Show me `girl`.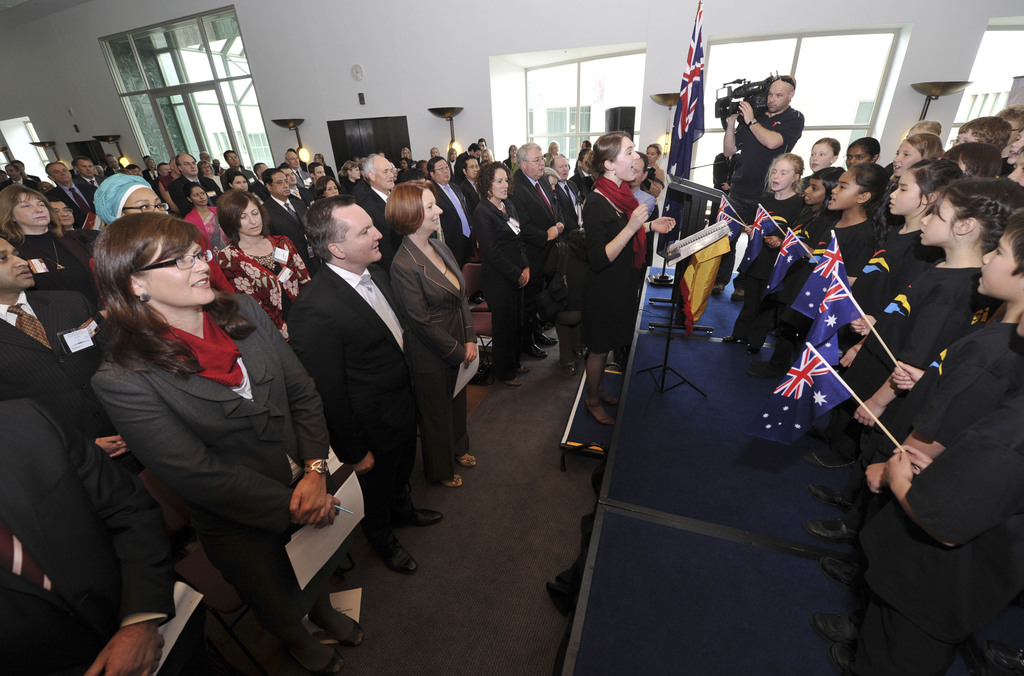
`girl` is here: {"x1": 0, "y1": 178, "x2": 91, "y2": 301}.
